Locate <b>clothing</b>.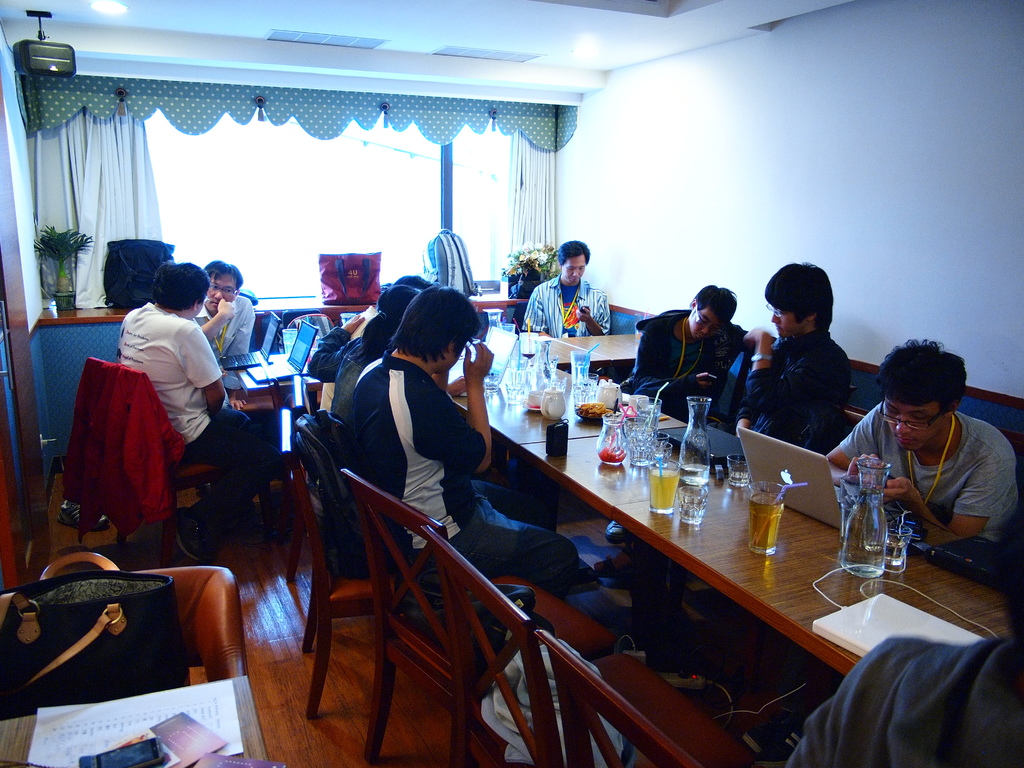
Bounding box: Rect(116, 300, 260, 523).
